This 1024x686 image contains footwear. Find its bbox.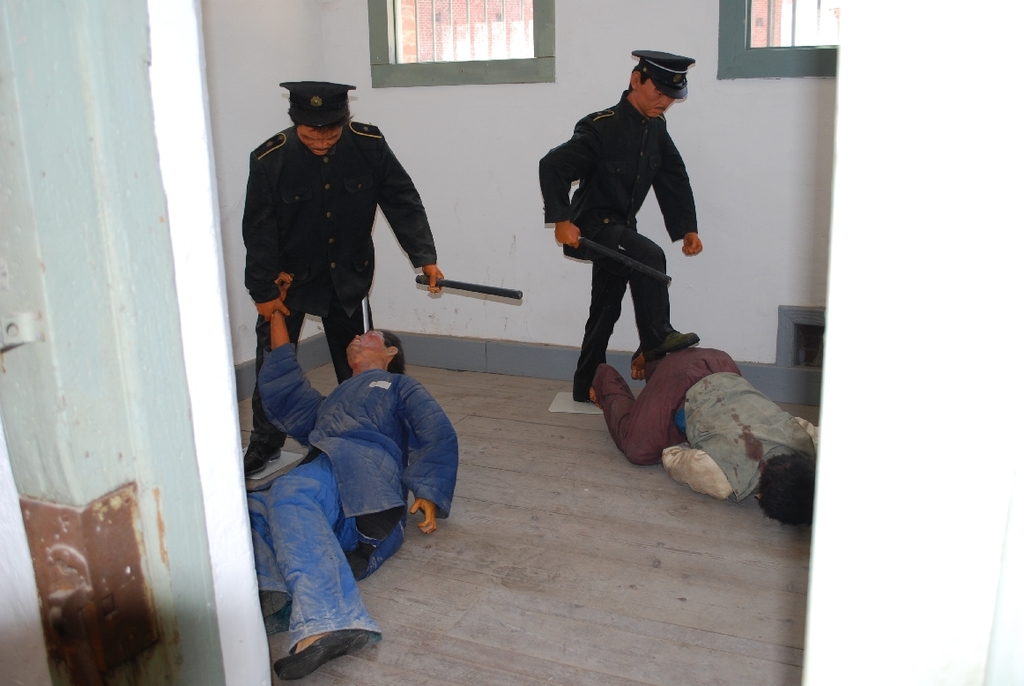
[648, 326, 697, 369].
